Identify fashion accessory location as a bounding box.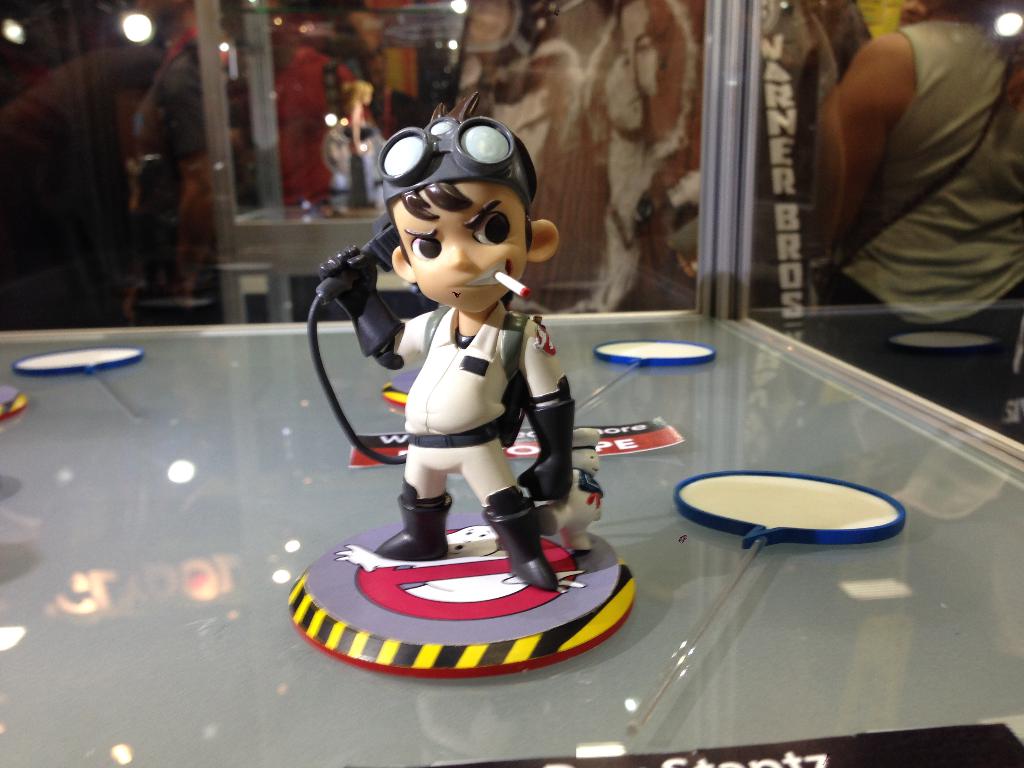
locate(483, 486, 561, 593).
